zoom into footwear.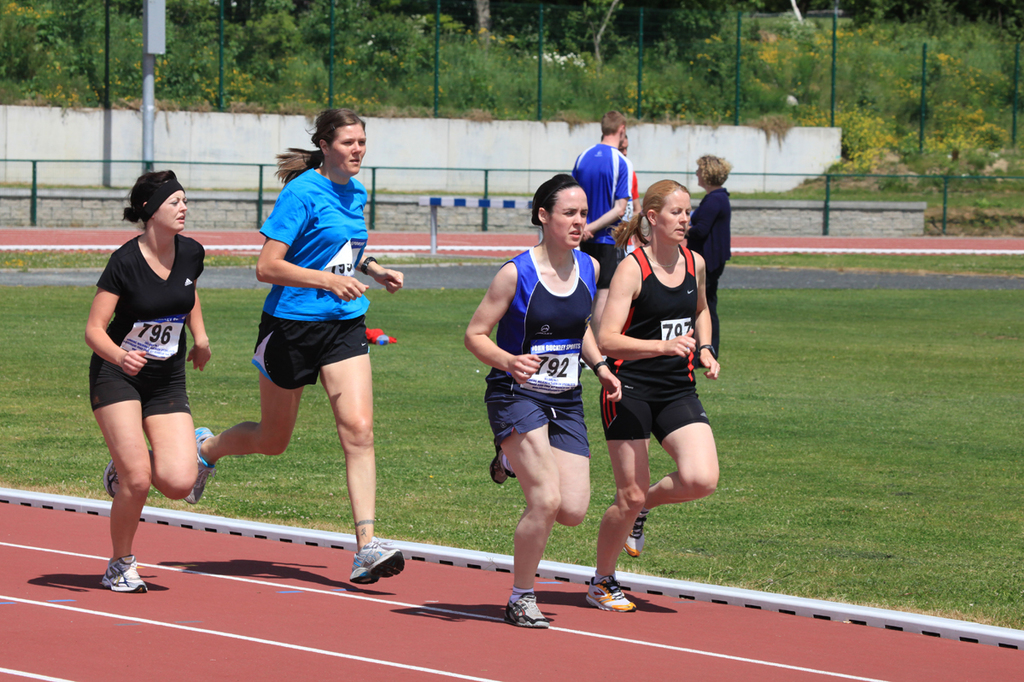
Zoom target: <box>489,438,517,483</box>.
